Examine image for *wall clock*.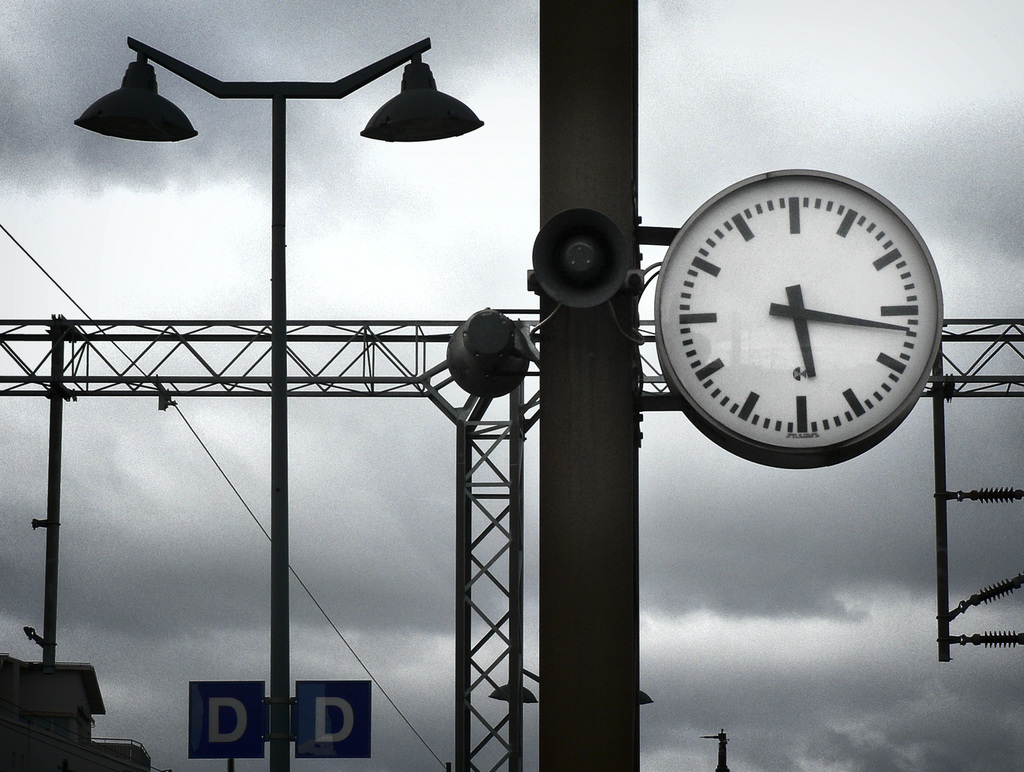
Examination result: x1=649 y1=168 x2=942 y2=469.
